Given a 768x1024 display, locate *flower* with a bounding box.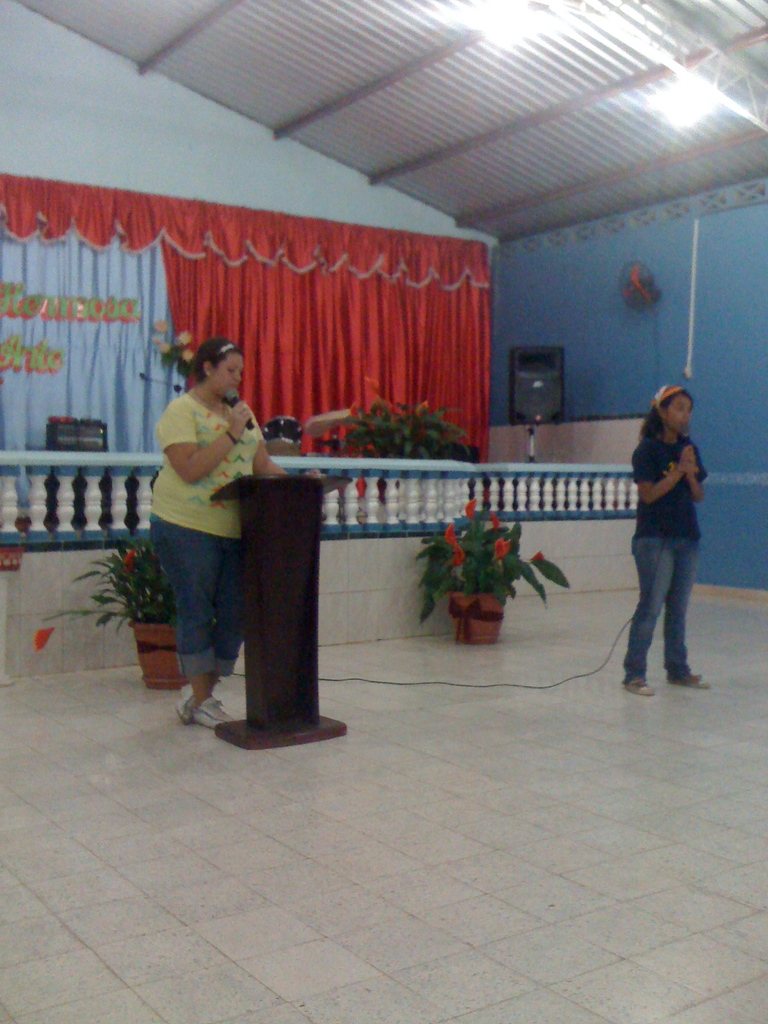
Located: [490,507,500,530].
